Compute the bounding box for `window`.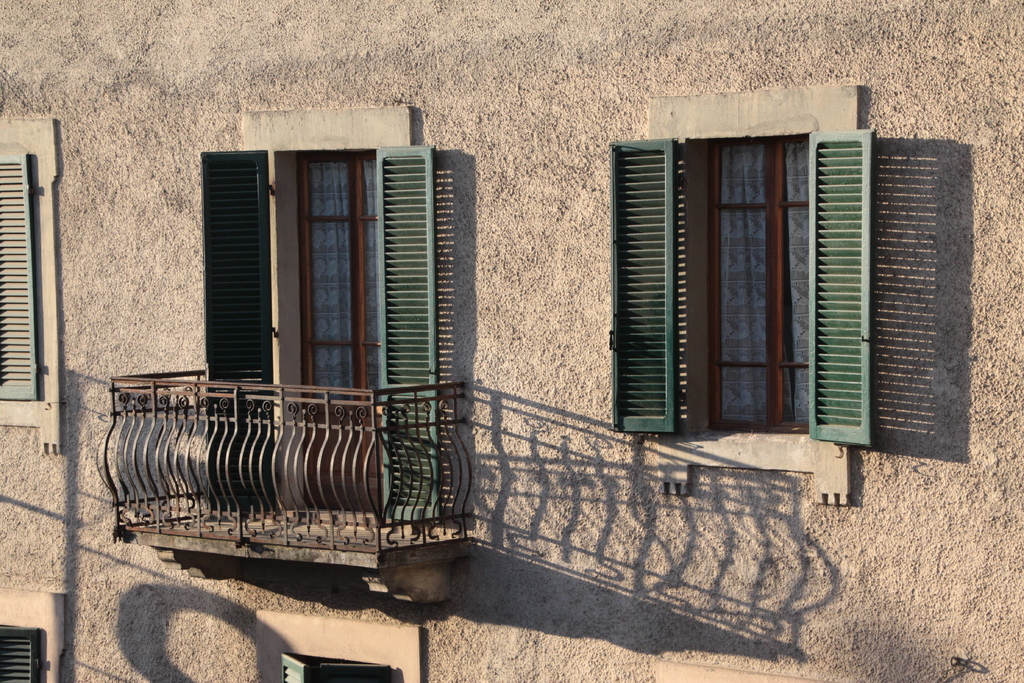
region(0, 117, 65, 464).
